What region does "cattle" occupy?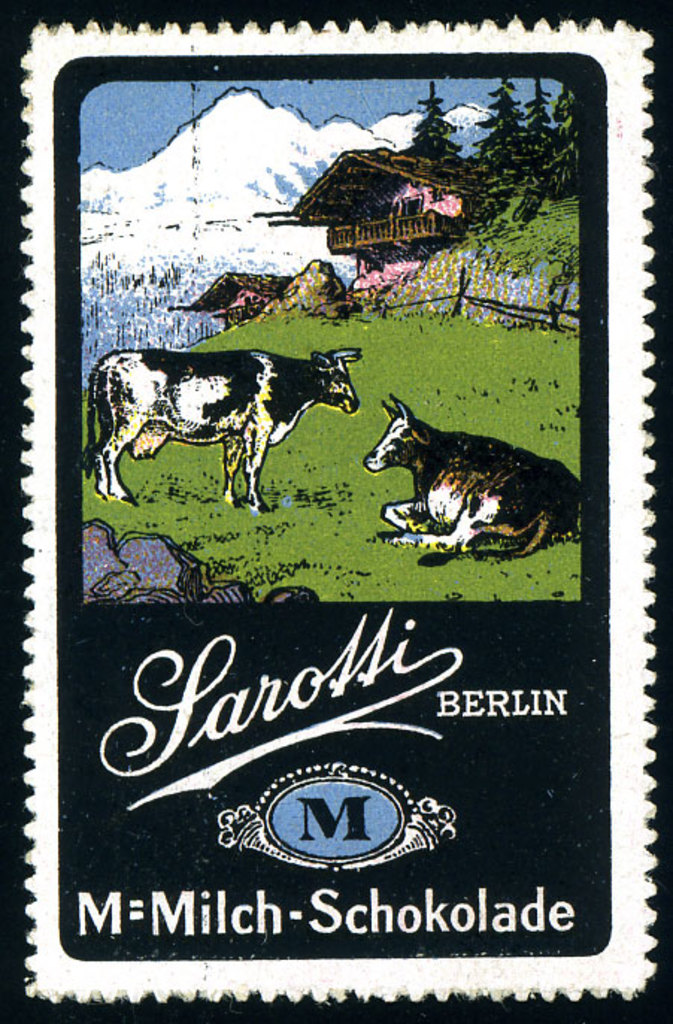
l=96, t=325, r=367, b=512.
